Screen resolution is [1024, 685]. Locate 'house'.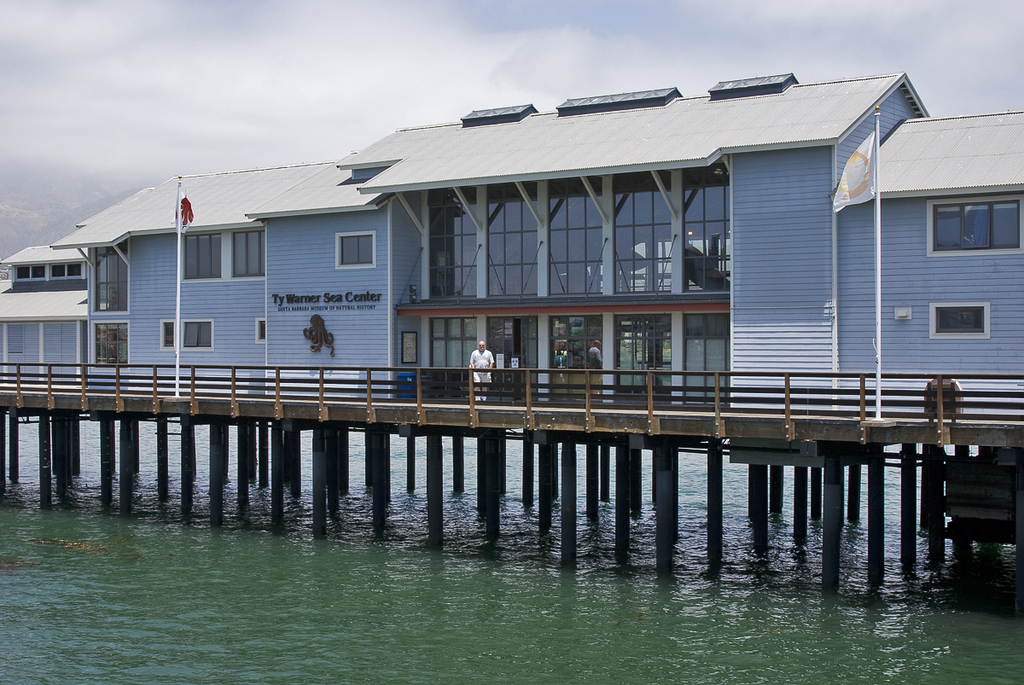
crop(0, 69, 1023, 582).
